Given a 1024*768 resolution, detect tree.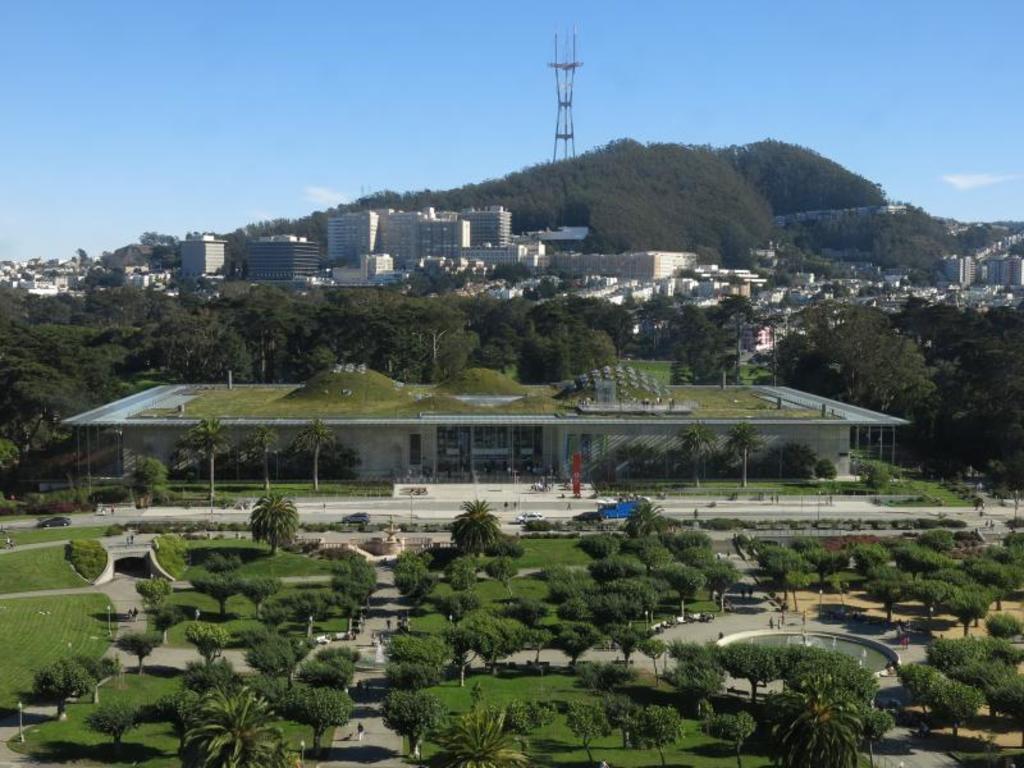
(left=815, top=458, right=840, bottom=483).
